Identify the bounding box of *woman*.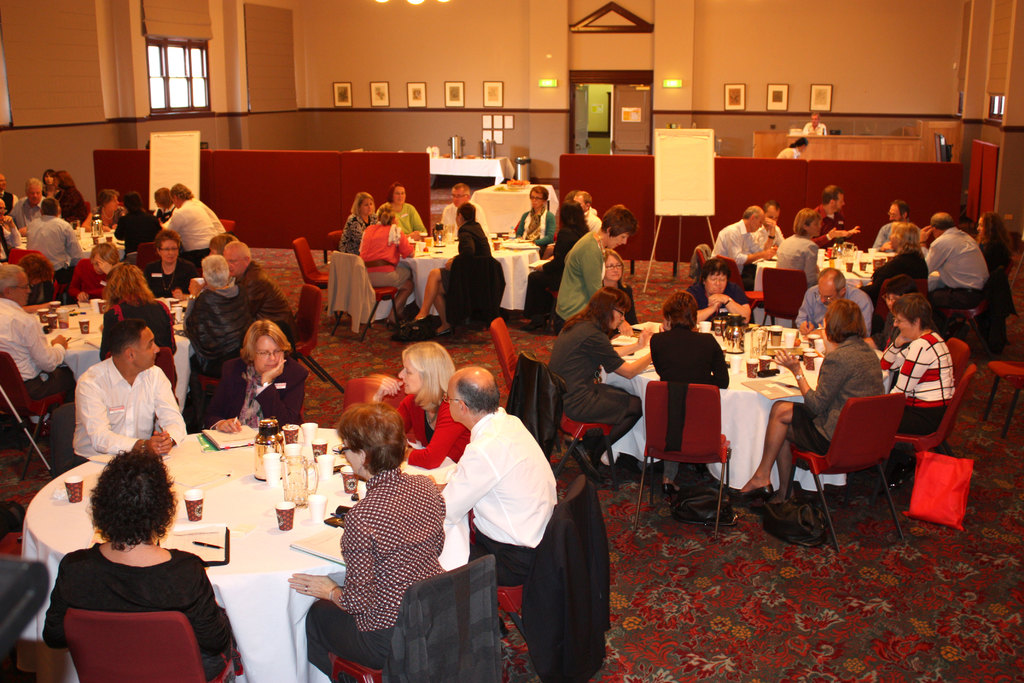
left=971, top=211, right=1023, bottom=340.
